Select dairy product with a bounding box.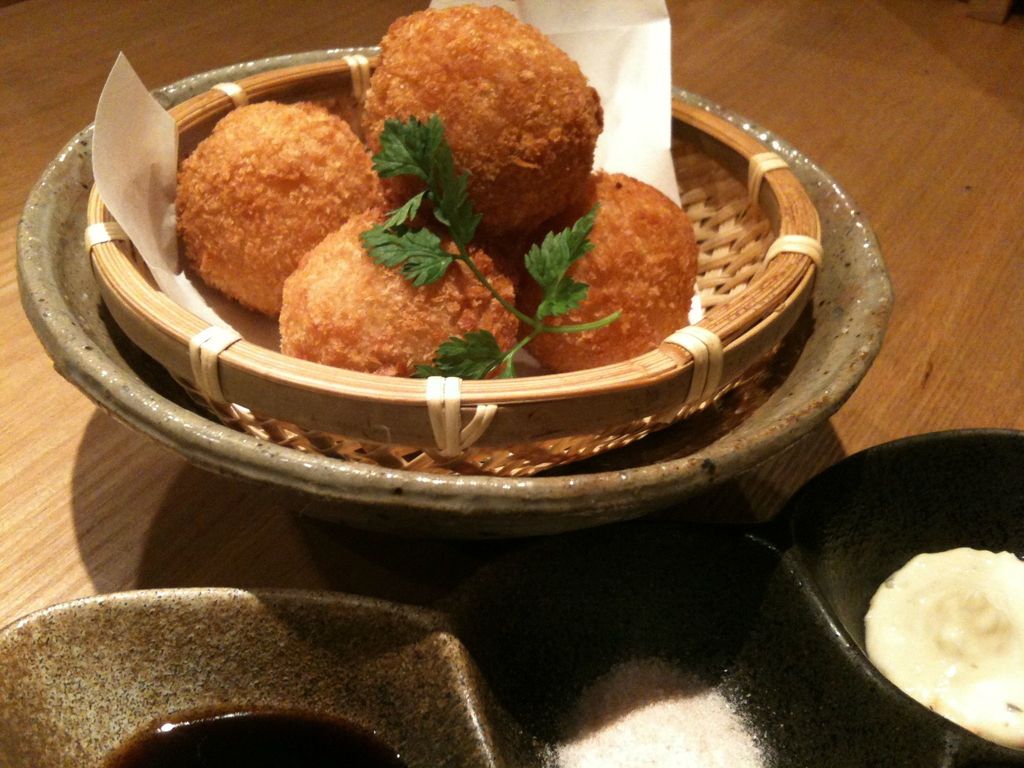
bbox(863, 546, 1023, 755).
